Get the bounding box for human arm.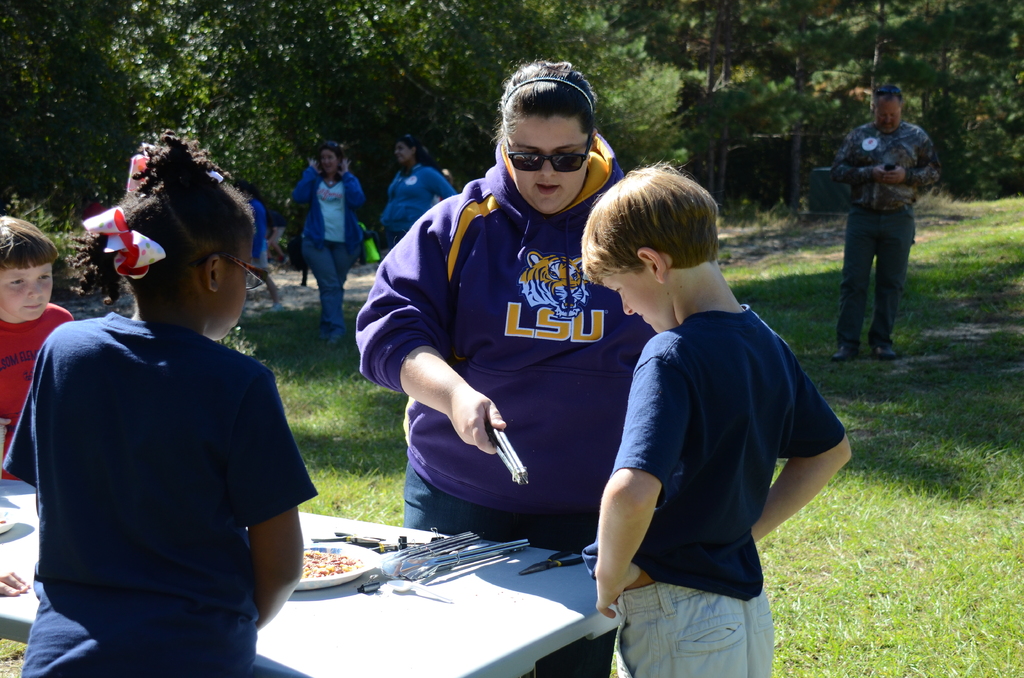
(left=56, top=300, right=83, bottom=344).
